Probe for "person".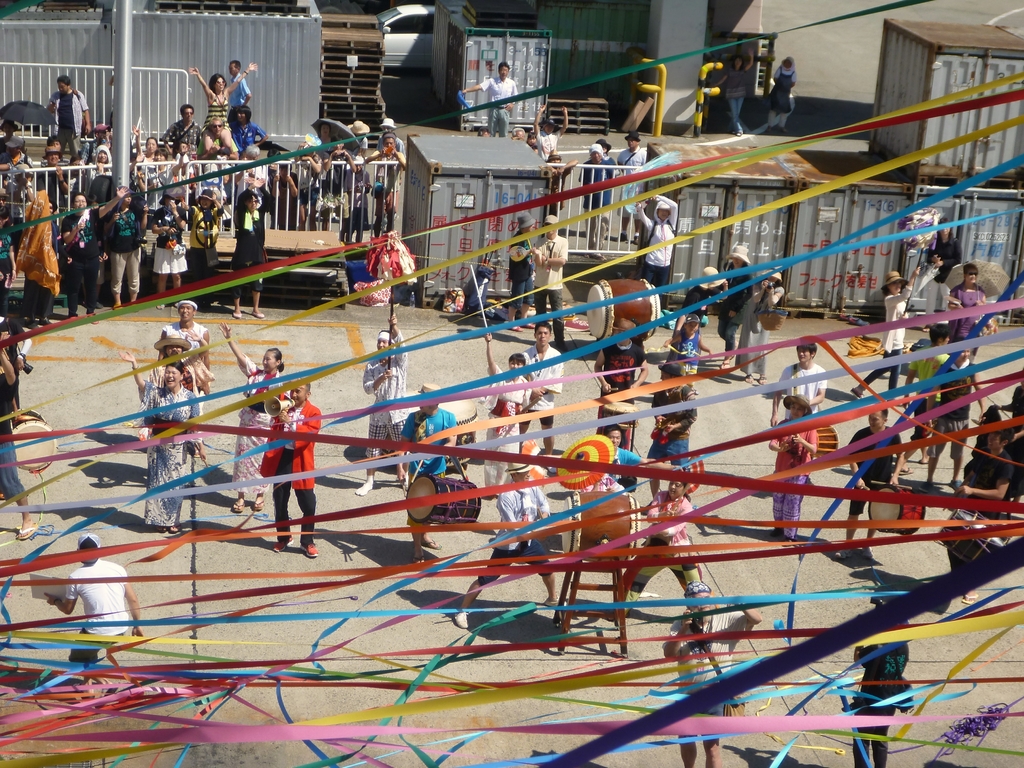
Probe result: bbox=[710, 44, 755, 141].
